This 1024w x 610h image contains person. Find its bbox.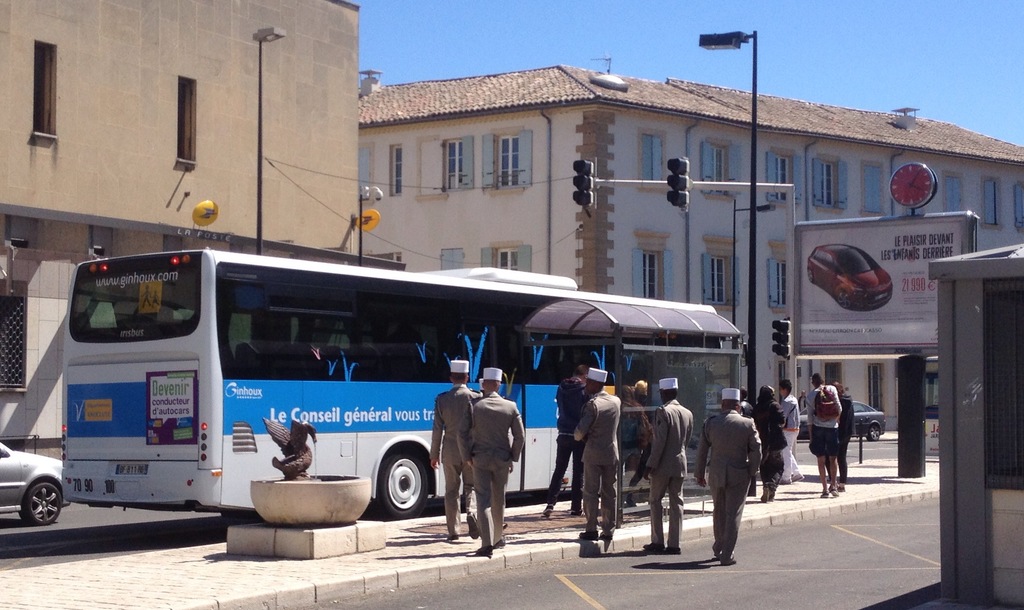
[455, 364, 530, 556].
